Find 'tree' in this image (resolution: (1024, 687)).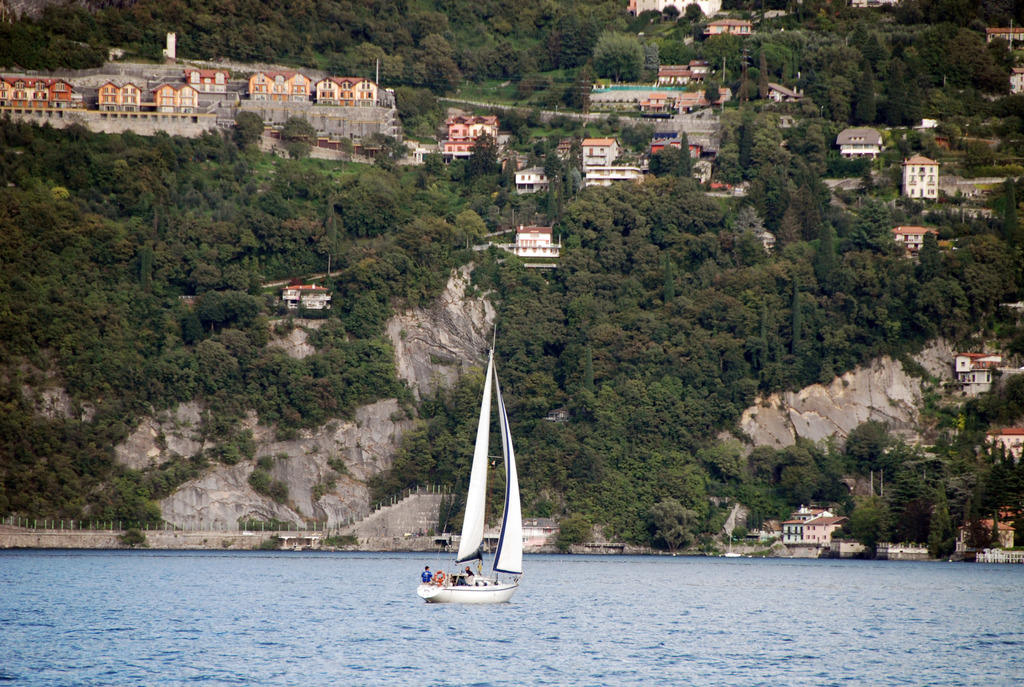
Rect(682, 0, 700, 23).
